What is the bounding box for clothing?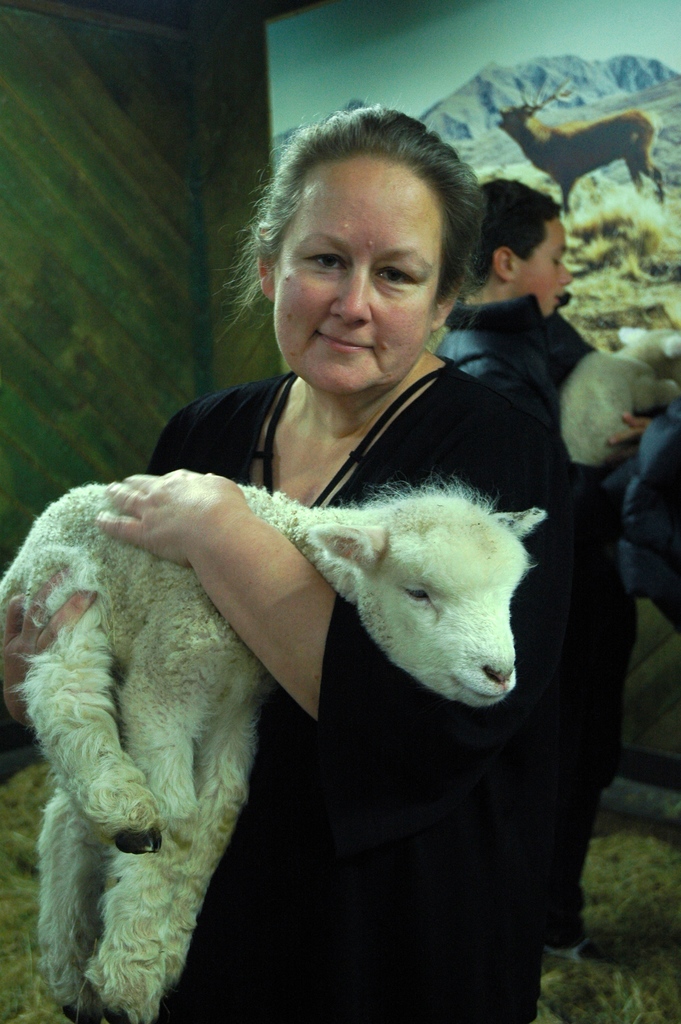
bbox(438, 282, 597, 469).
